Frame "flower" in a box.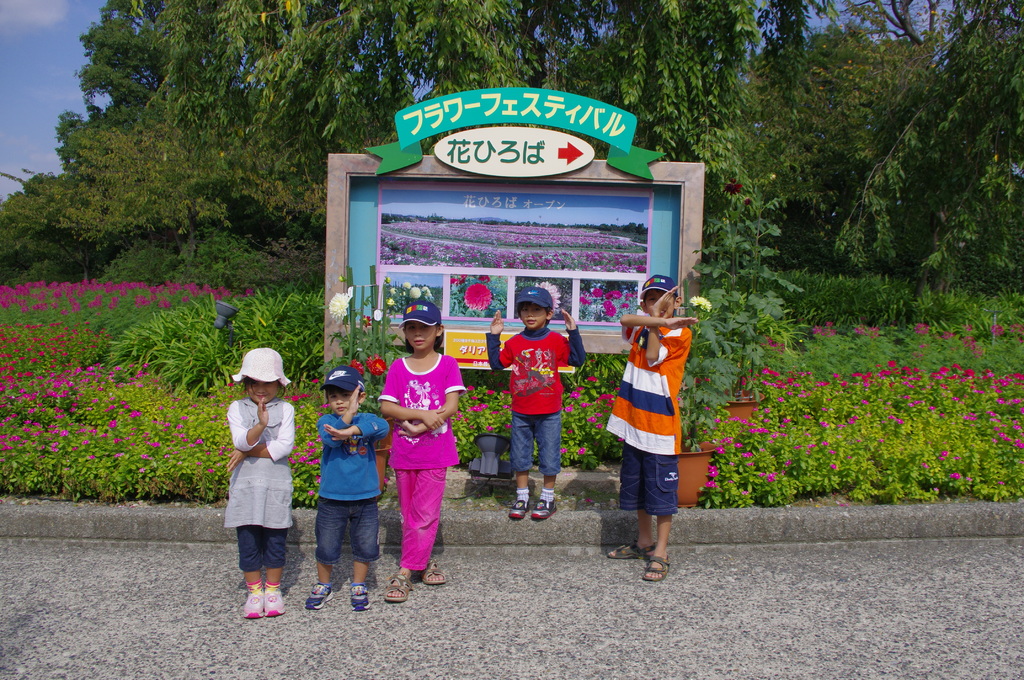
[715,448,727,458].
